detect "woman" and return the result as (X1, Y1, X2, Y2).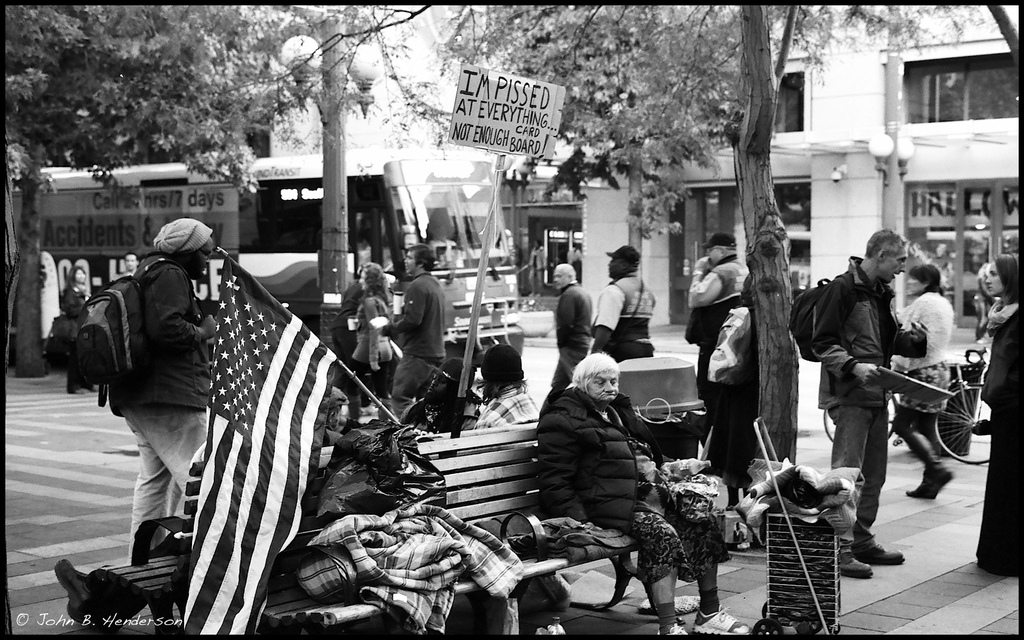
(60, 266, 94, 393).
